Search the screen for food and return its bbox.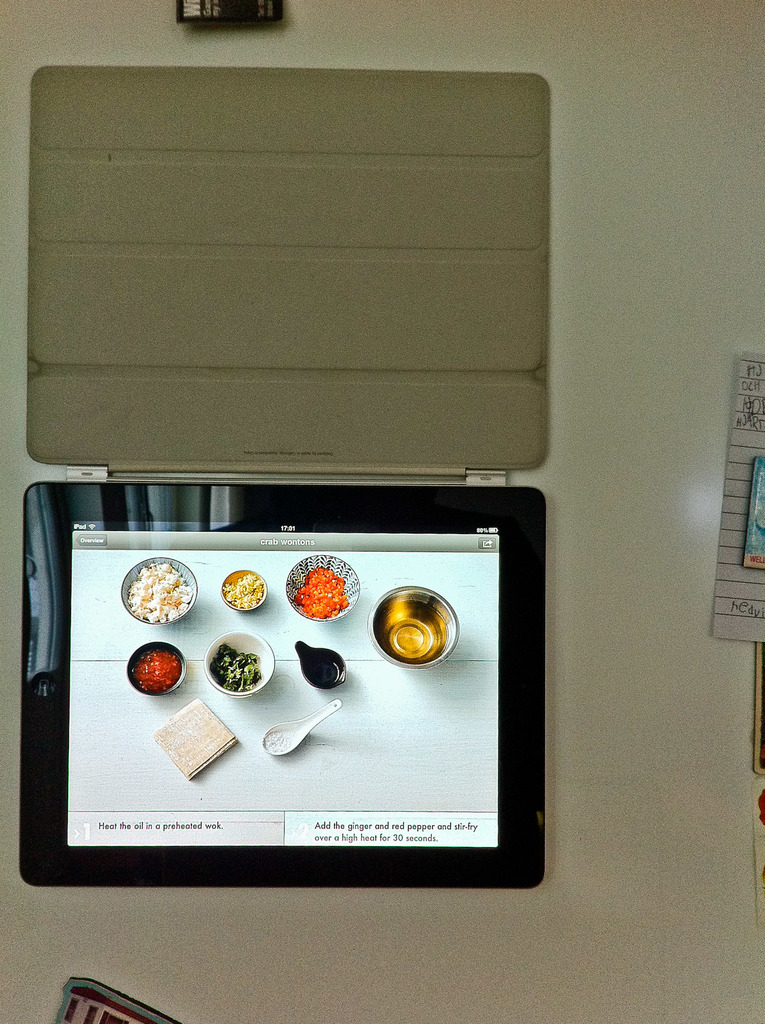
Found: locate(211, 641, 262, 690).
